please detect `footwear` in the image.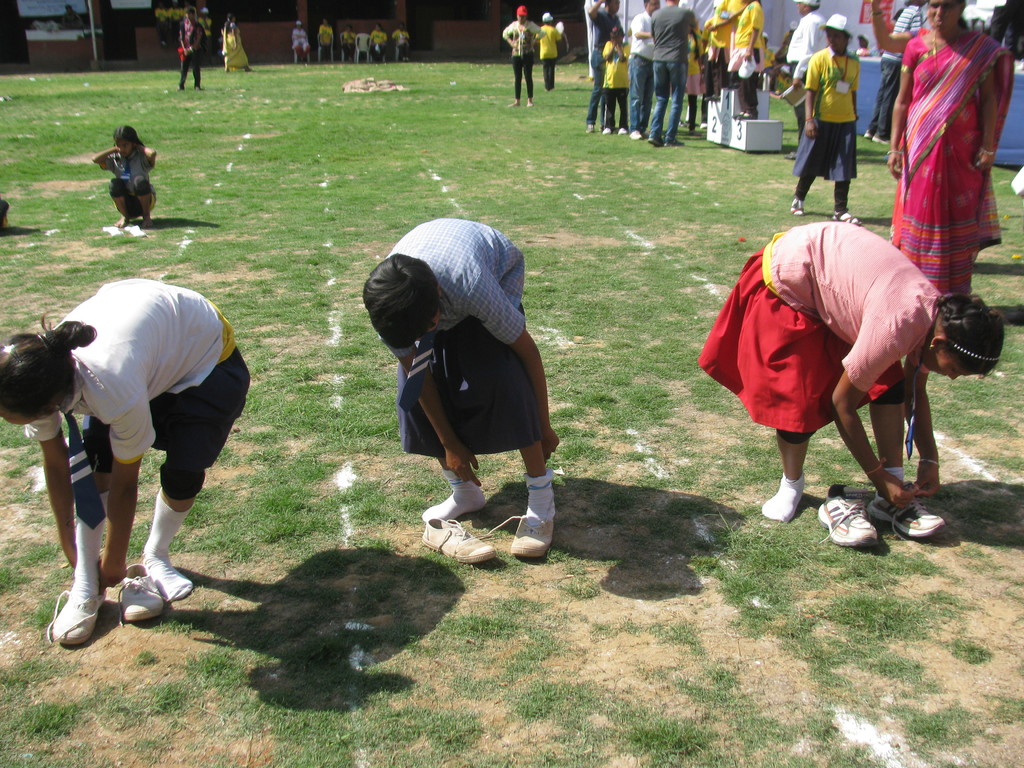
bbox(630, 130, 641, 140).
